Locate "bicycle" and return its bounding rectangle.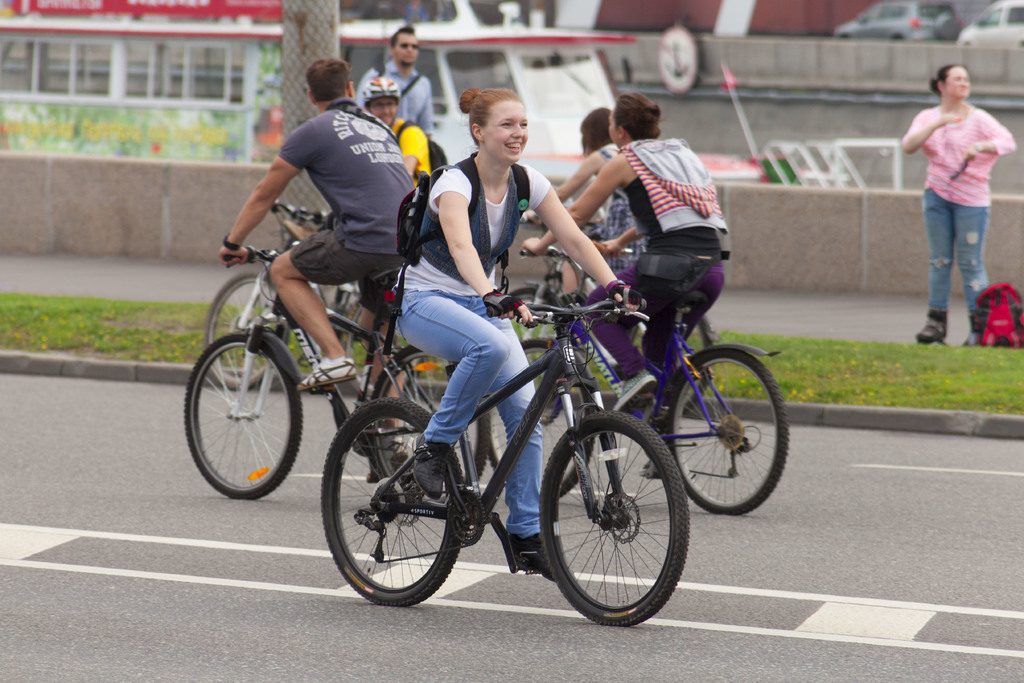
[x1=519, y1=239, x2=794, y2=519].
